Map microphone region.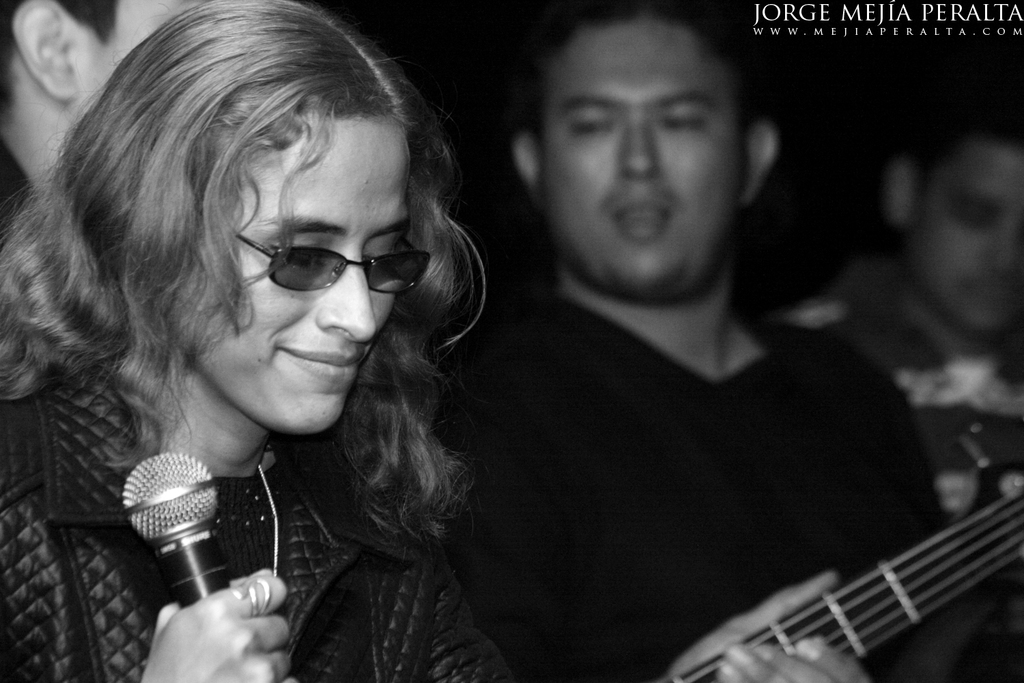
Mapped to 117/449/230/607.
